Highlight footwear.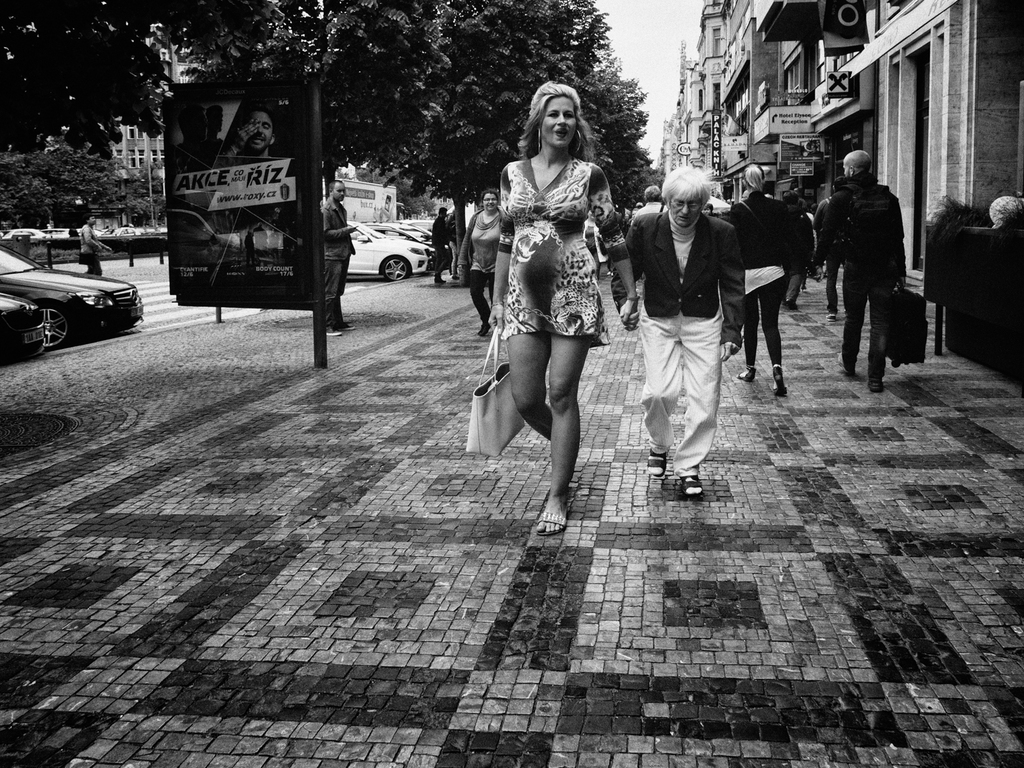
Highlighted region: 867/374/885/394.
